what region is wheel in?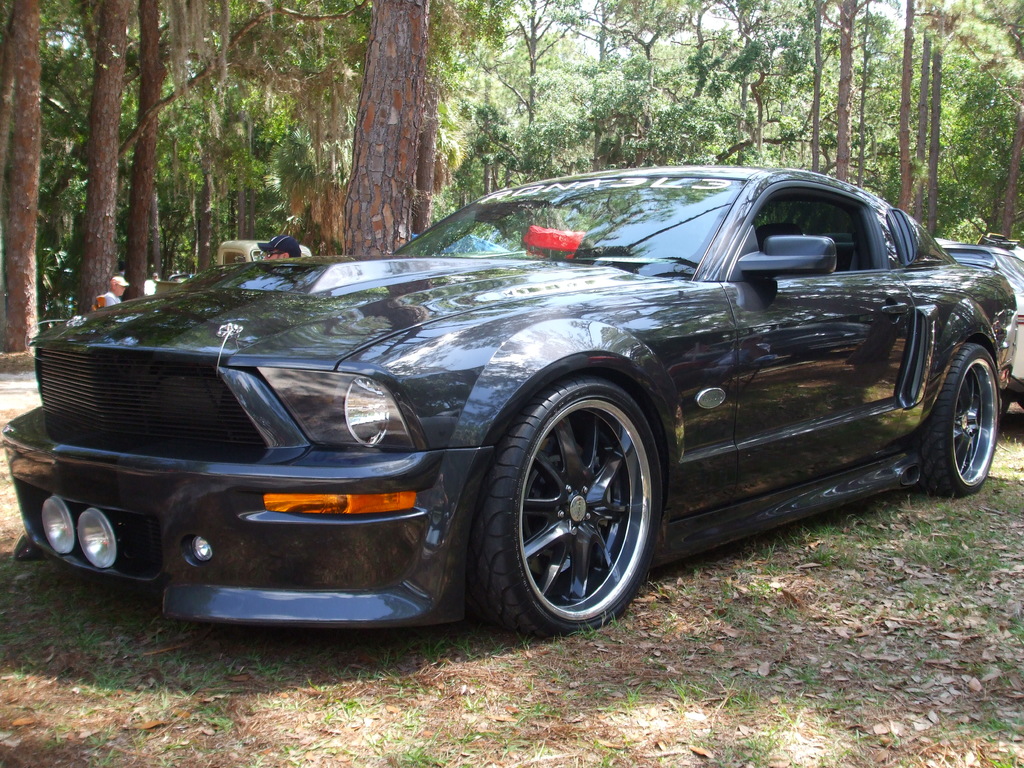
x1=911 y1=341 x2=1000 y2=495.
